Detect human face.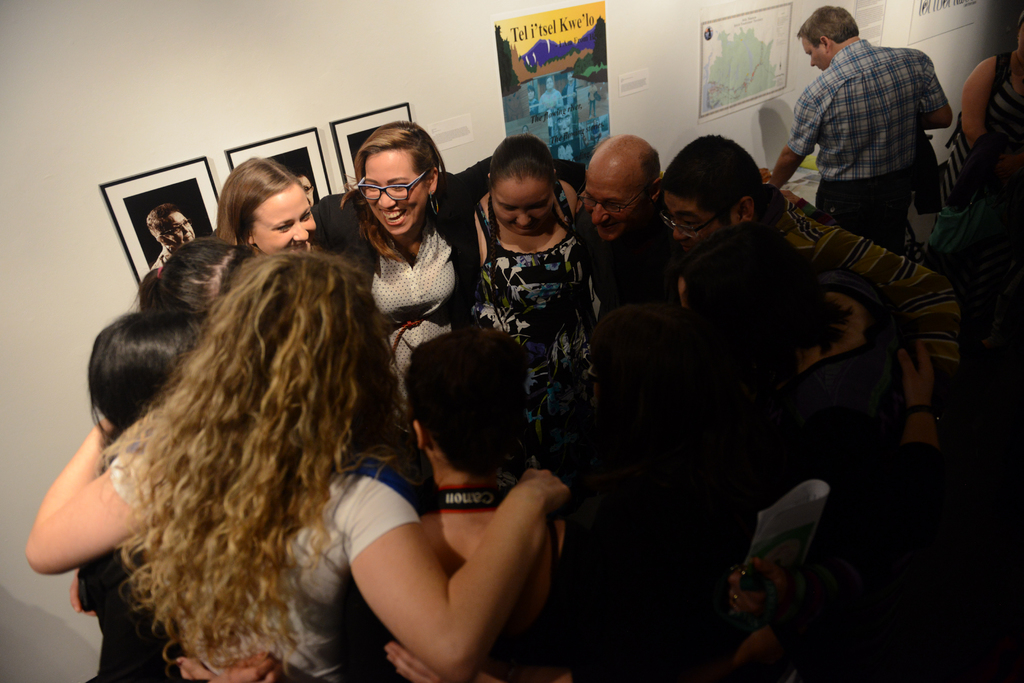
Detected at {"left": 261, "top": 197, "right": 316, "bottom": 256}.
